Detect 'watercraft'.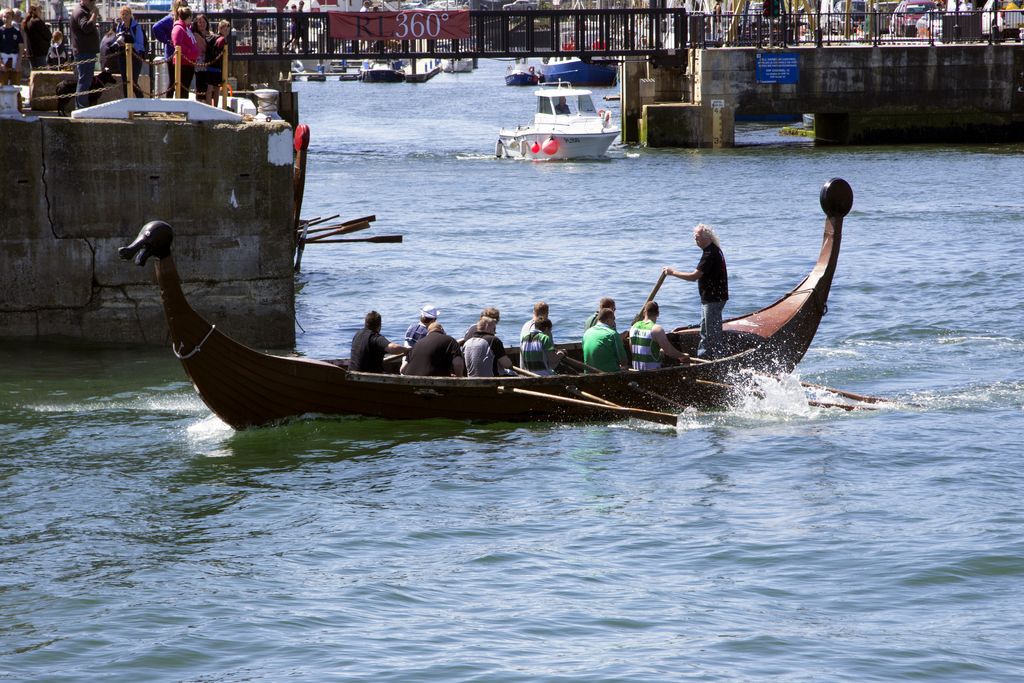
Detected at <box>120,177,851,427</box>.
